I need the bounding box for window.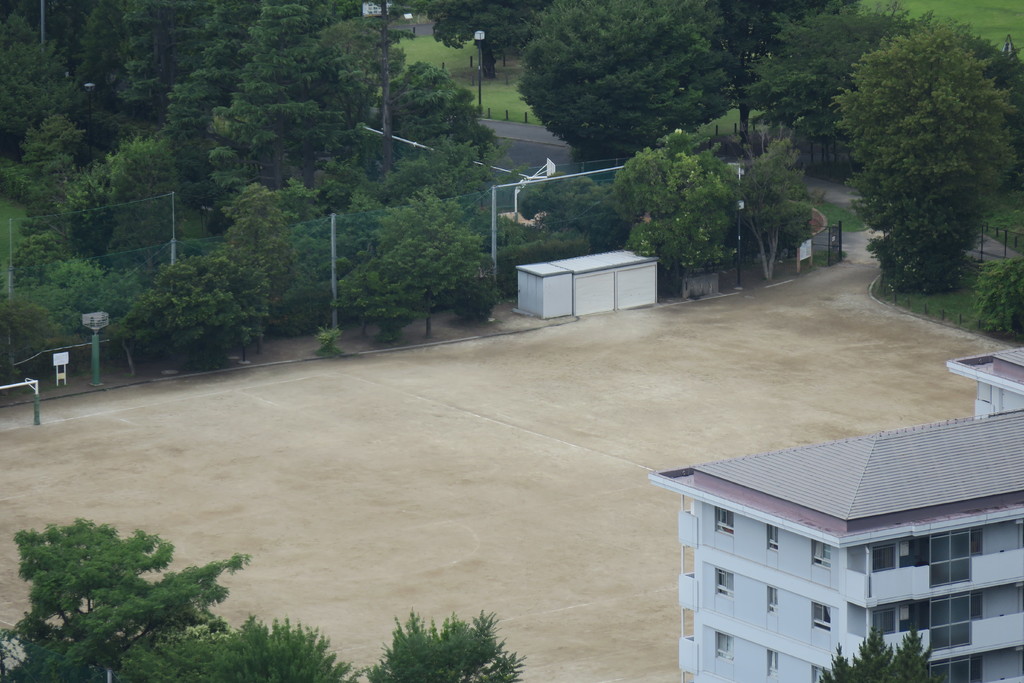
Here it is: 717,570,738,597.
